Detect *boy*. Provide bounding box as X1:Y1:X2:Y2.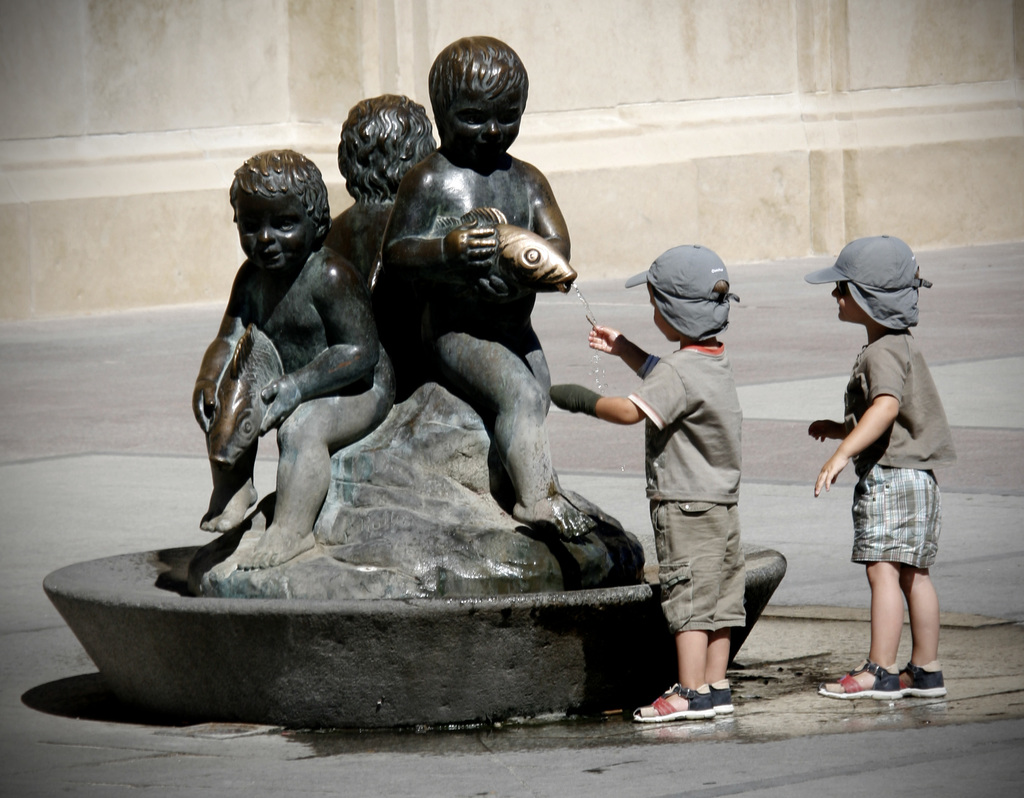
365:33:613:536.
